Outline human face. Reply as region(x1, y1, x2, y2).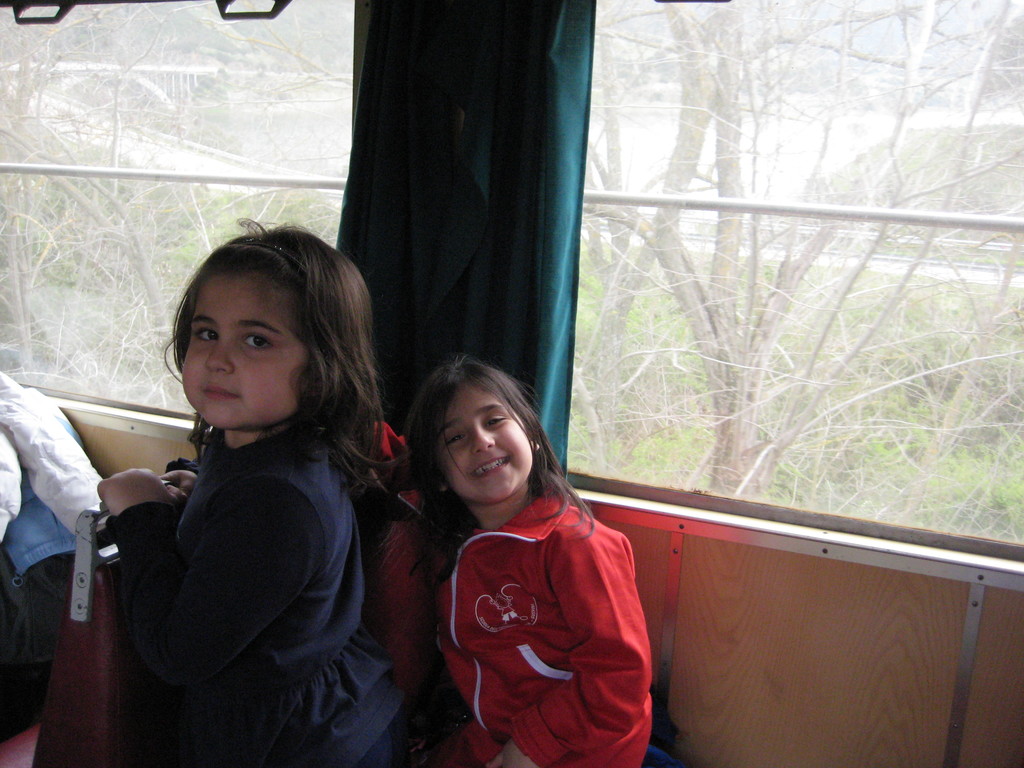
region(439, 380, 536, 508).
